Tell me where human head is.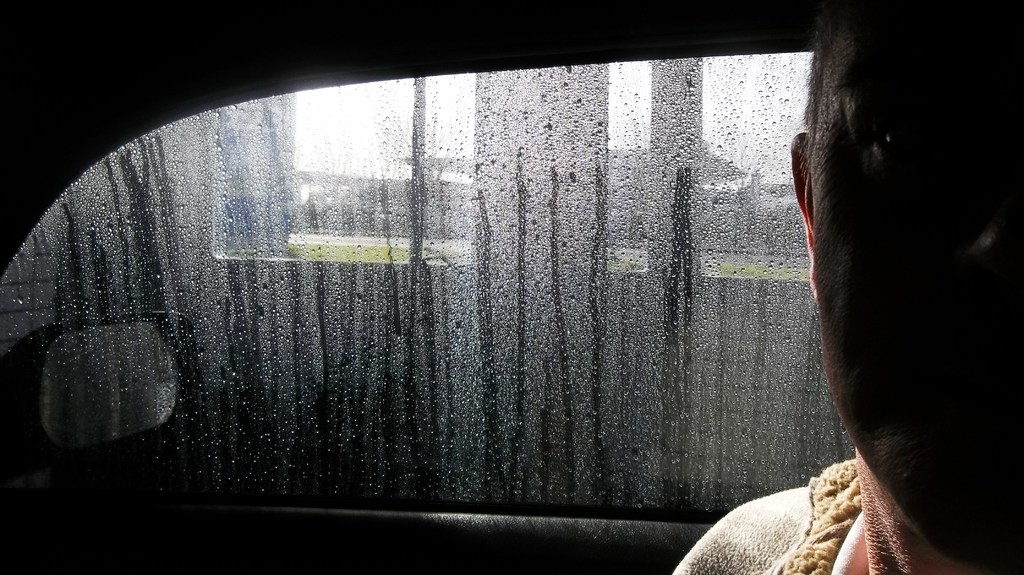
human head is at crop(771, 56, 1012, 505).
